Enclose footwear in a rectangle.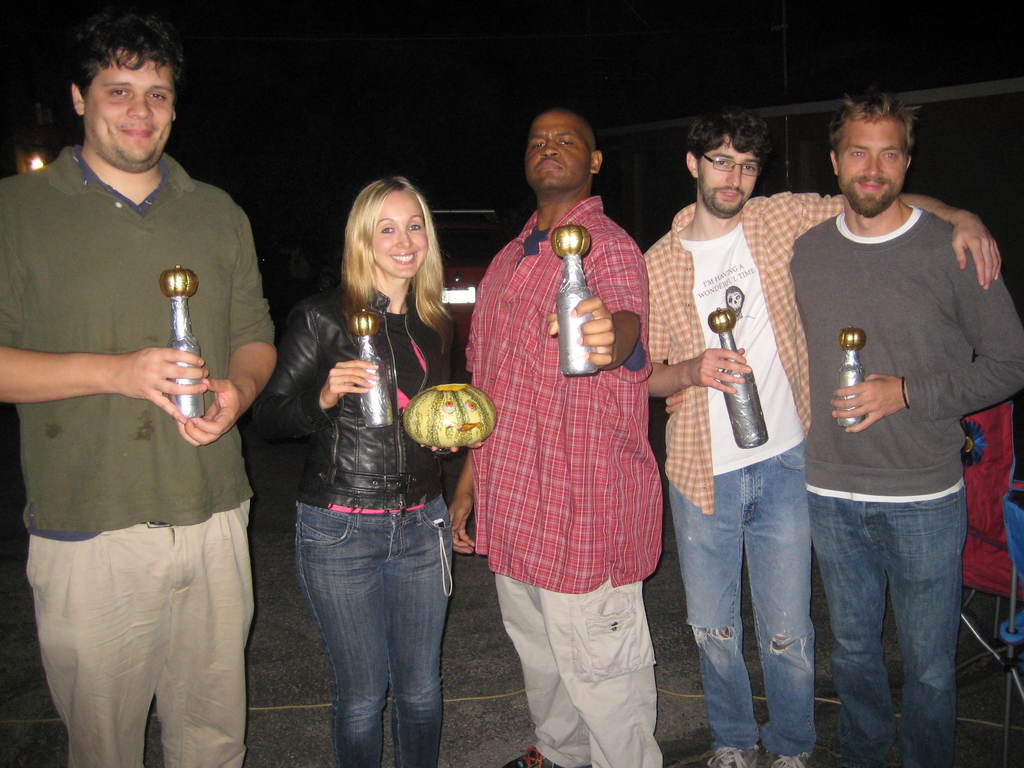
l=698, t=742, r=759, b=767.
